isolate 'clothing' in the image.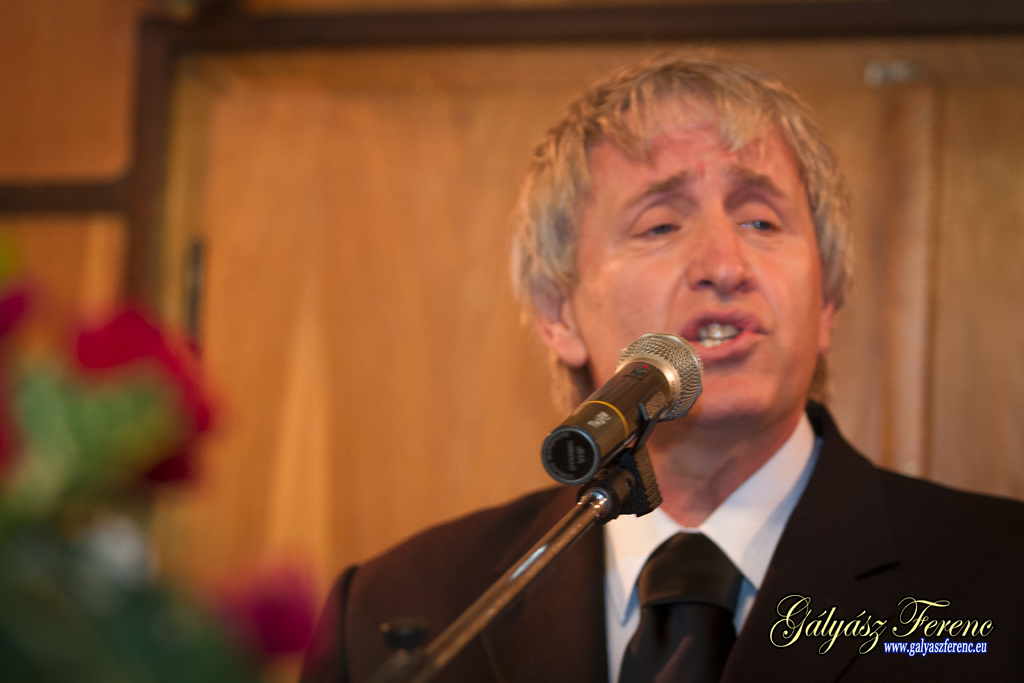
Isolated region: bbox=[296, 397, 1023, 682].
